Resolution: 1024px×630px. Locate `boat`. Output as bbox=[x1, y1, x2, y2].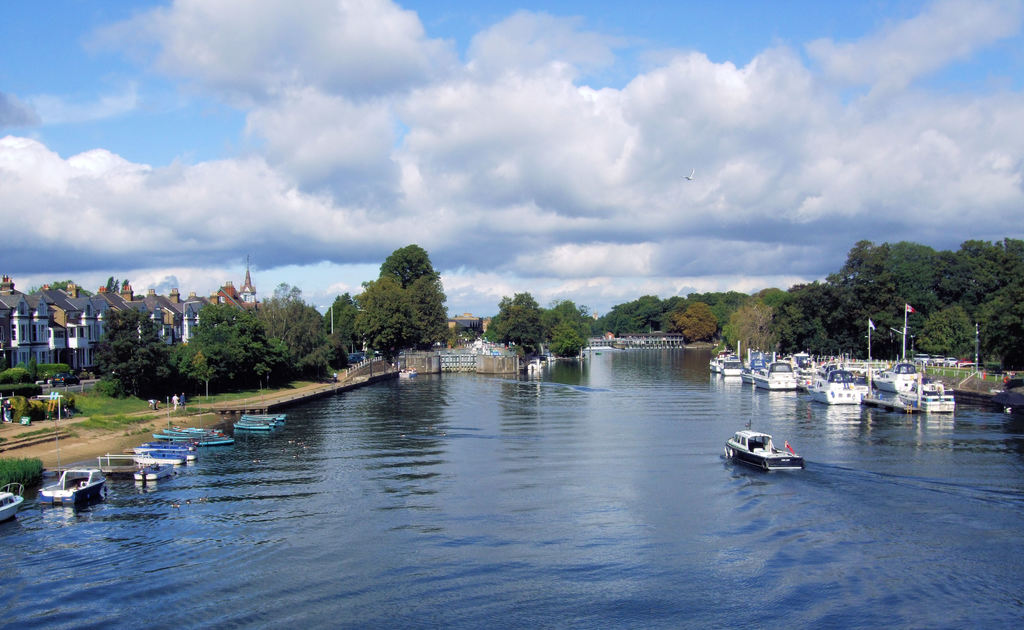
bbox=[36, 398, 106, 513].
